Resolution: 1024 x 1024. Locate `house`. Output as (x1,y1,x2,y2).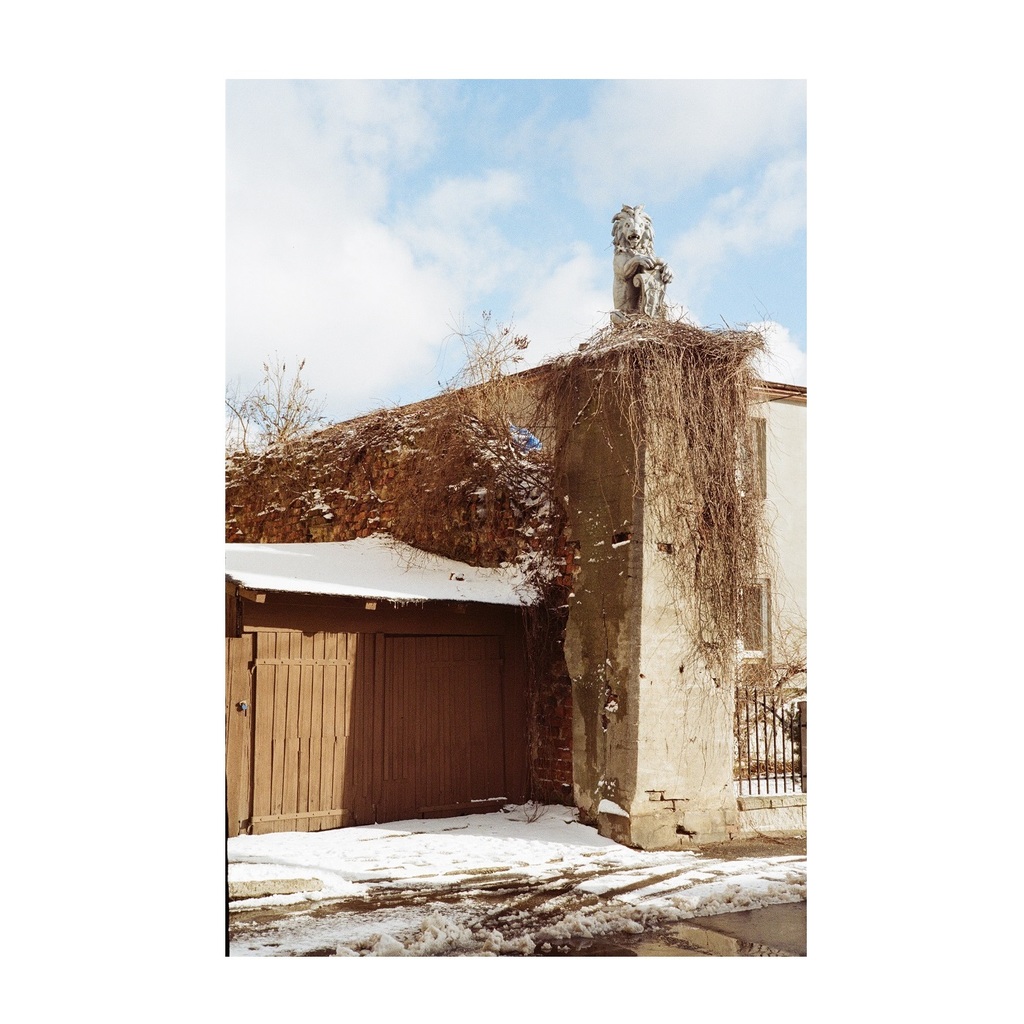
(208,263,842,837).
